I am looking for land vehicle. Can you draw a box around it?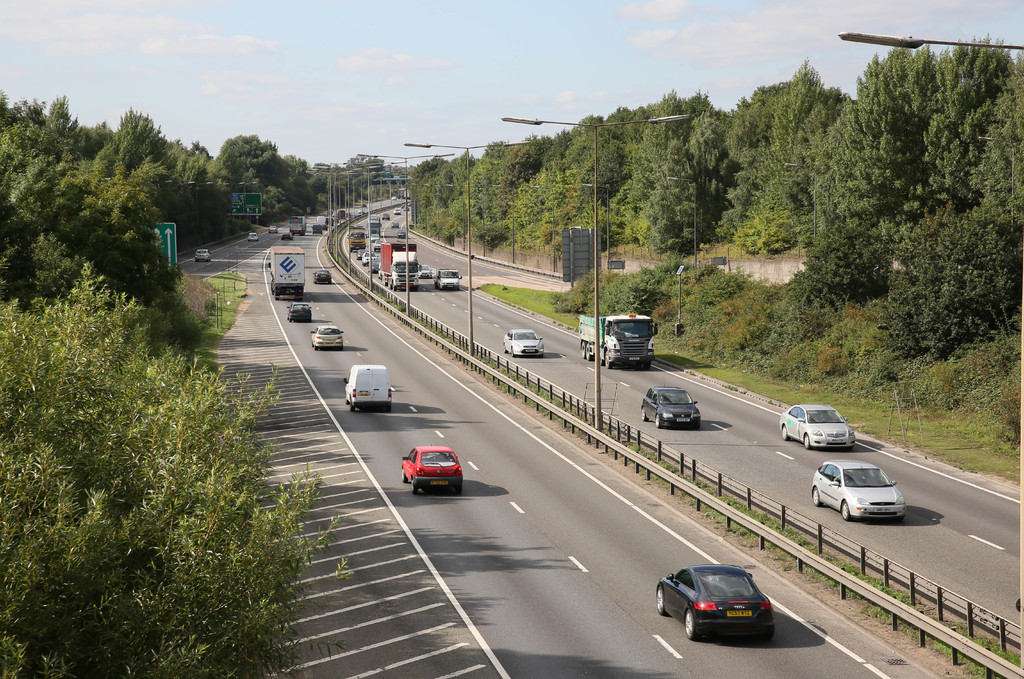
Sure, the bounding box is <bbox>370, 231, 380, 242</bbox>.
